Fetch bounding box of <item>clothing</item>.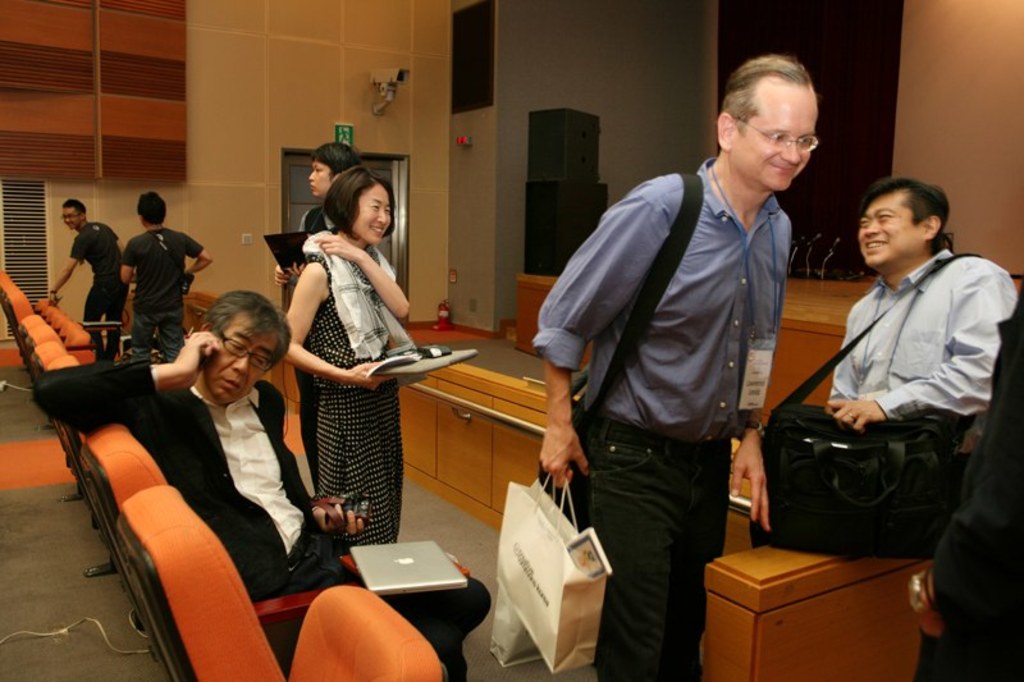
Bbox: BBox(35, 360, 495, 681).
